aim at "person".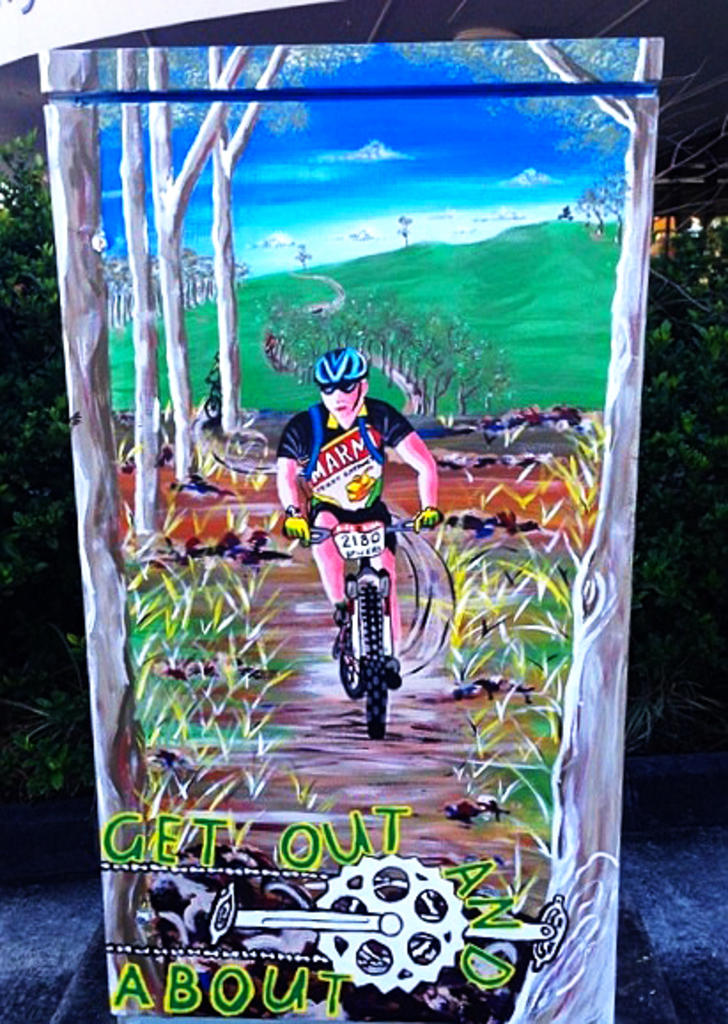
Aimed at x1=252 y1=296 x2=441 y2=755.
